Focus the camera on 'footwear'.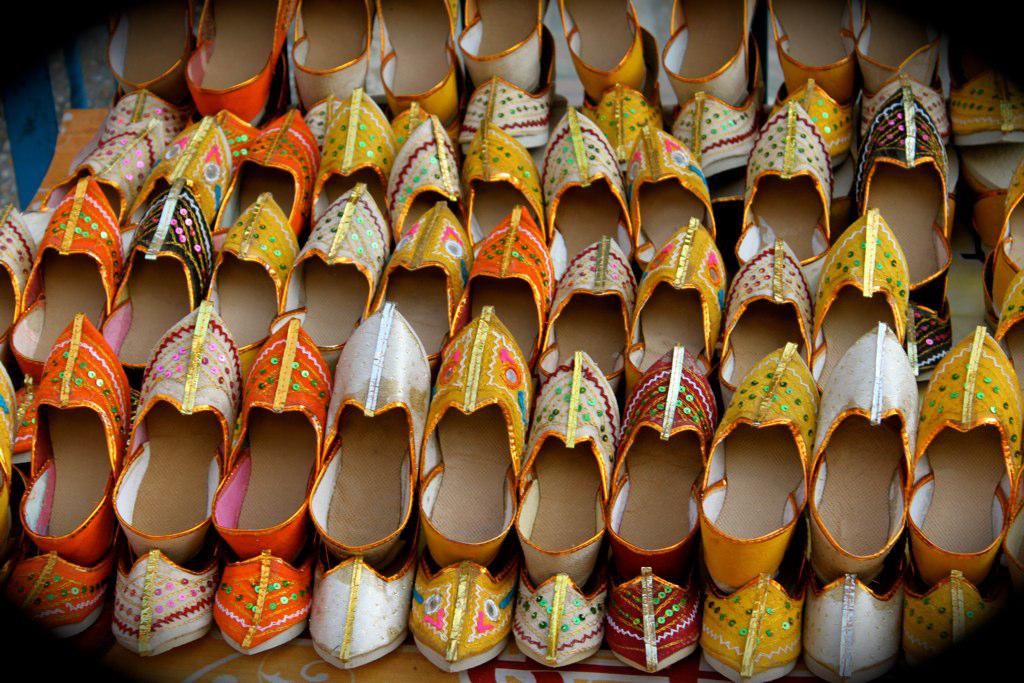
Focus region: 110/298/243/565.
